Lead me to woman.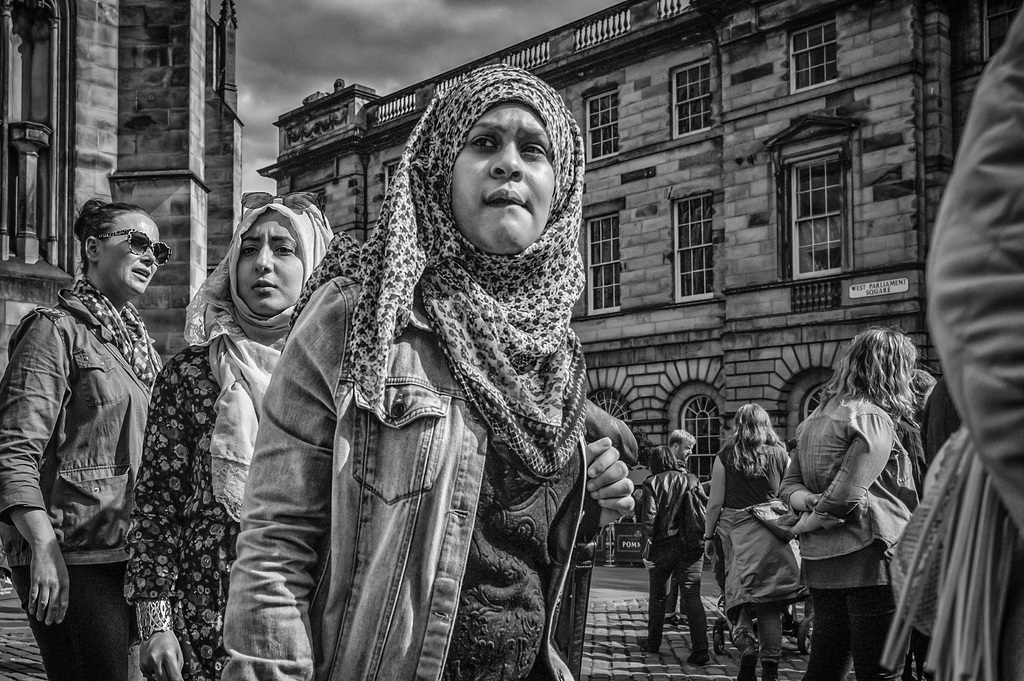
Lead to {"x1": 701, "y1": 405, "x2": 804, "y2": 680}.
